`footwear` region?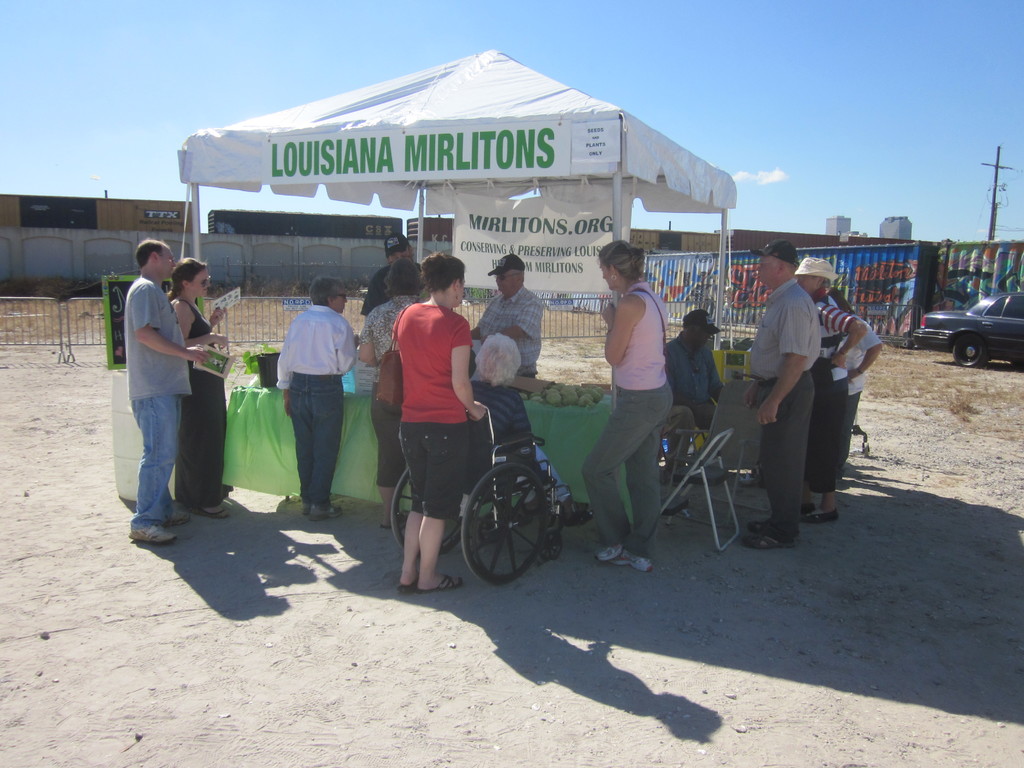
select_region(310, 506, 346, 519)
